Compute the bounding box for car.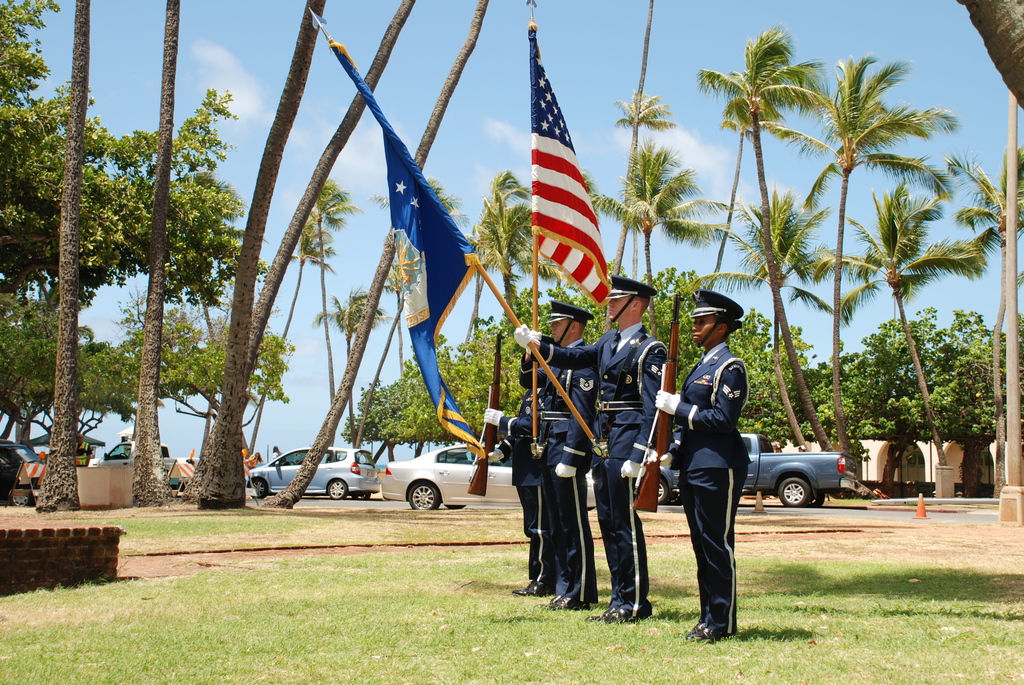
crop(381, 439, 605, 505).
